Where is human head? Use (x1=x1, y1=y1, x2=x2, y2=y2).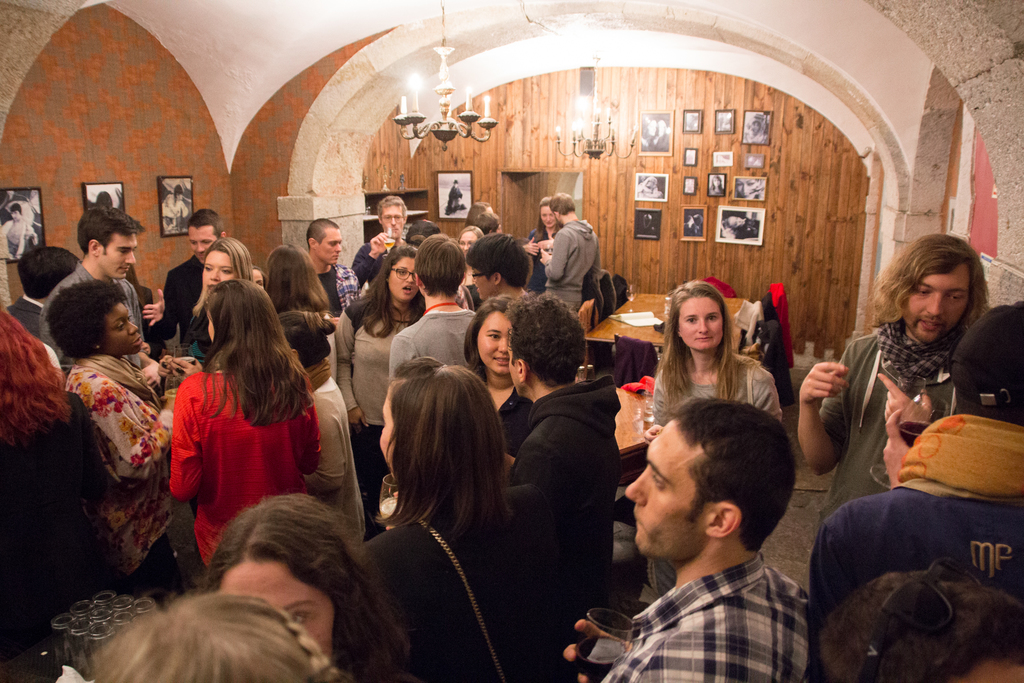
(x1=305, y1=217, x2=342, y2=263).
